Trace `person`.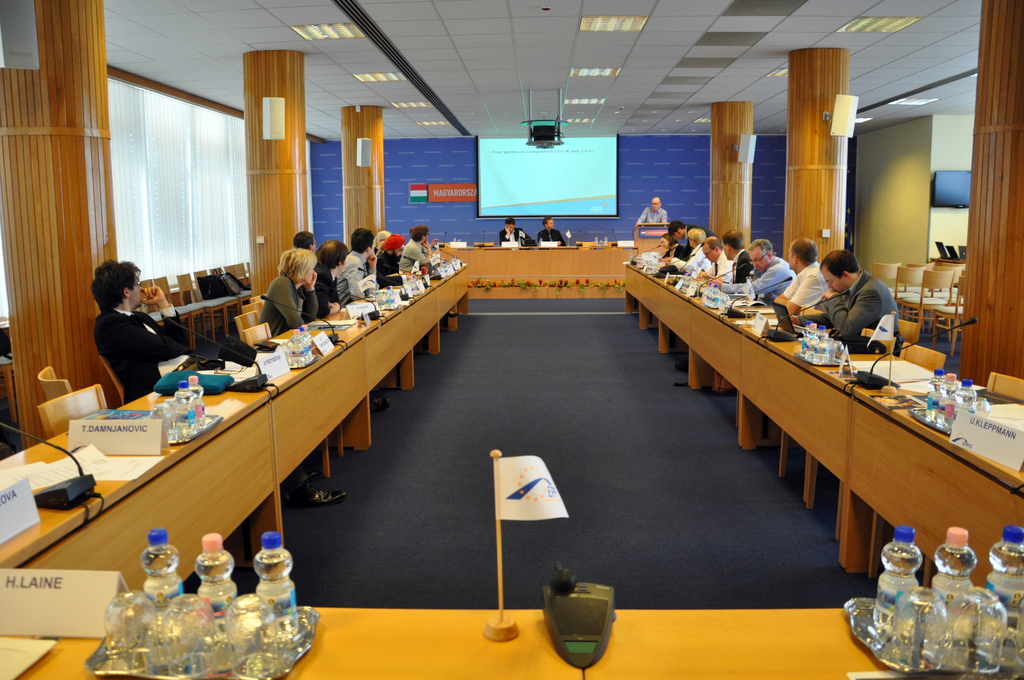
Traced to box=[502, 215, 529, 244].
